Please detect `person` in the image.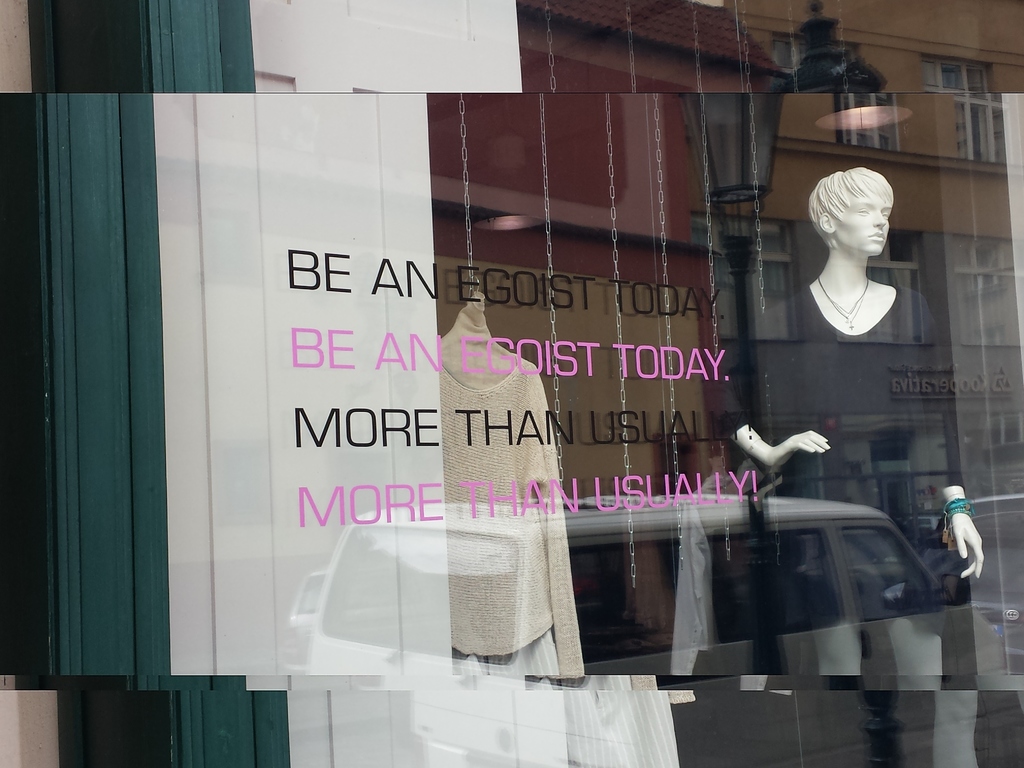
792 150 922 367.
